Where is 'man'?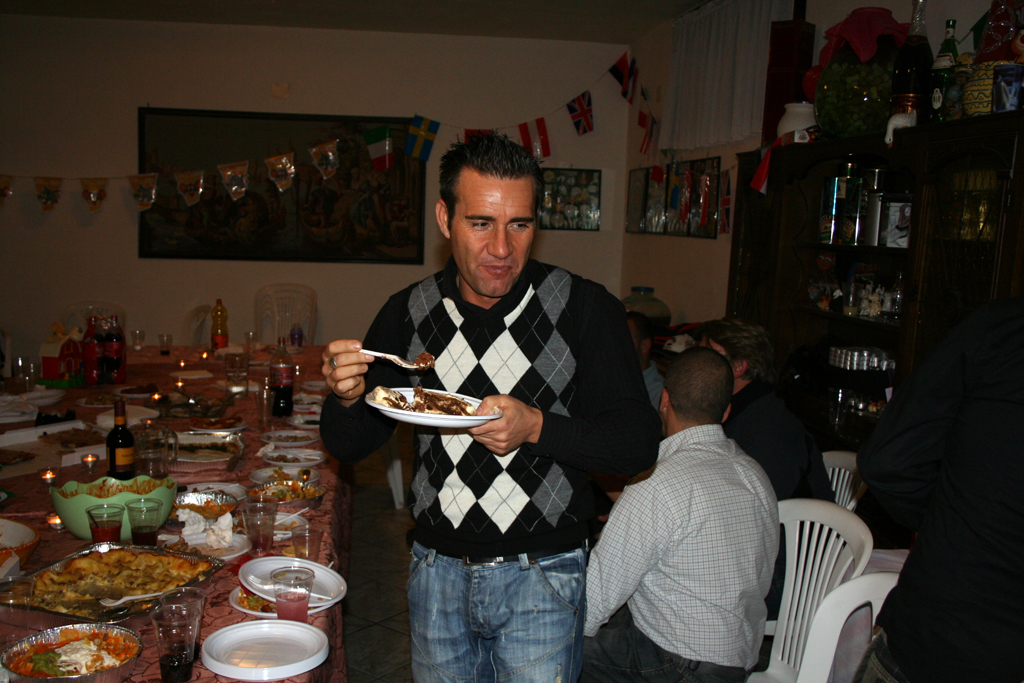
[316,133,659,682].
